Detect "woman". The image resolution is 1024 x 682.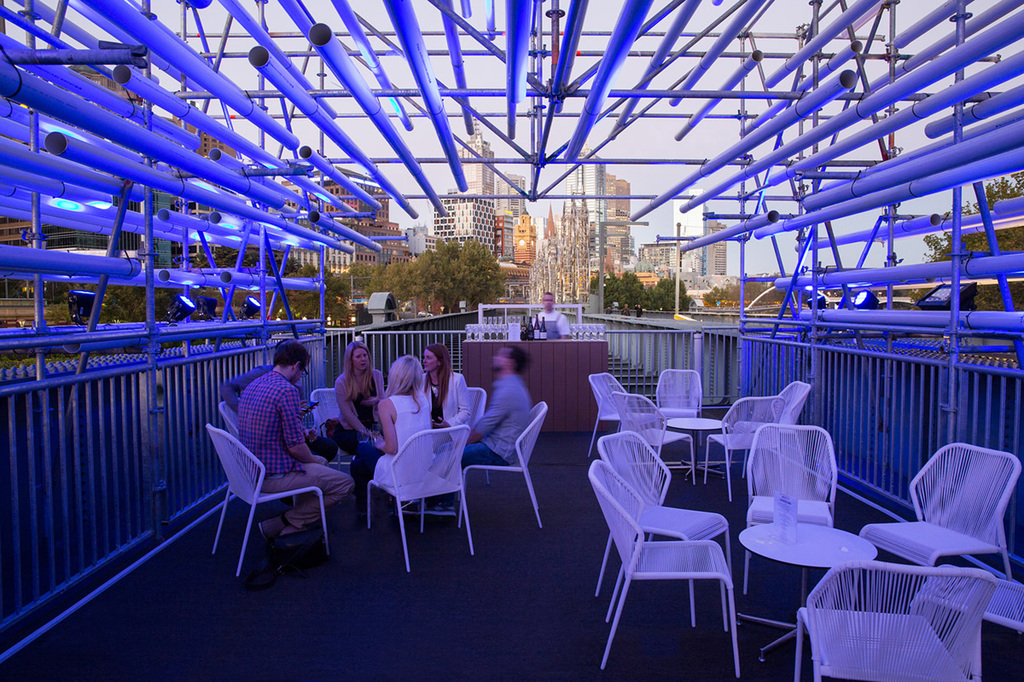
<bbox>419, 345, 467, 450</bbox>.
